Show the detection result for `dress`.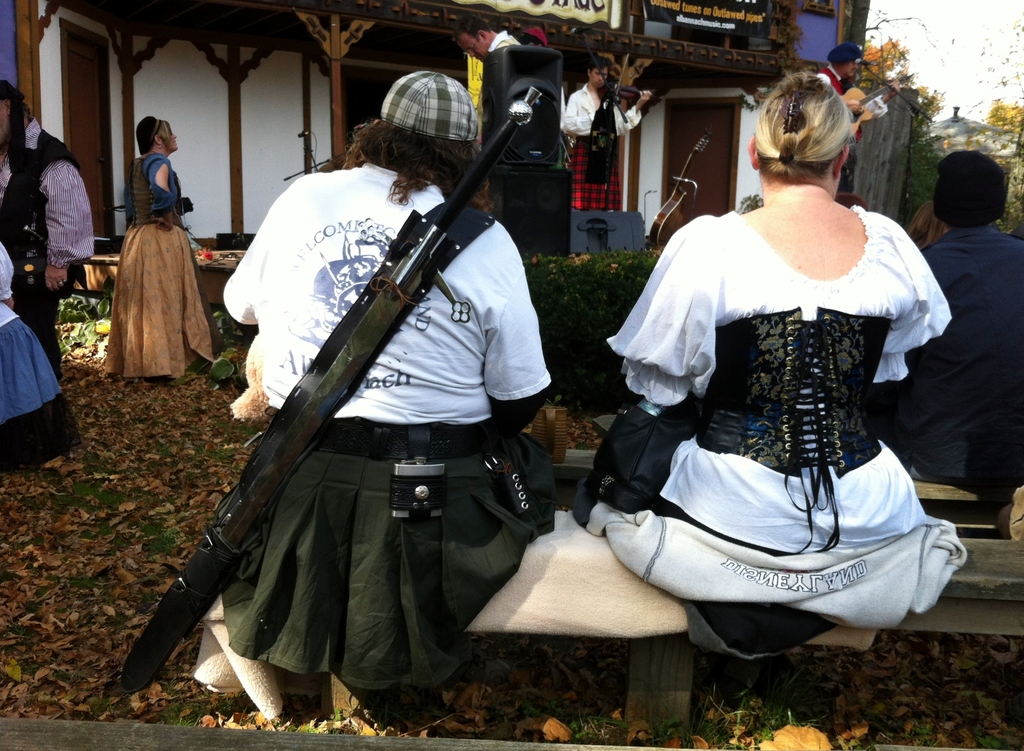
[611, 204, 954, 553].
